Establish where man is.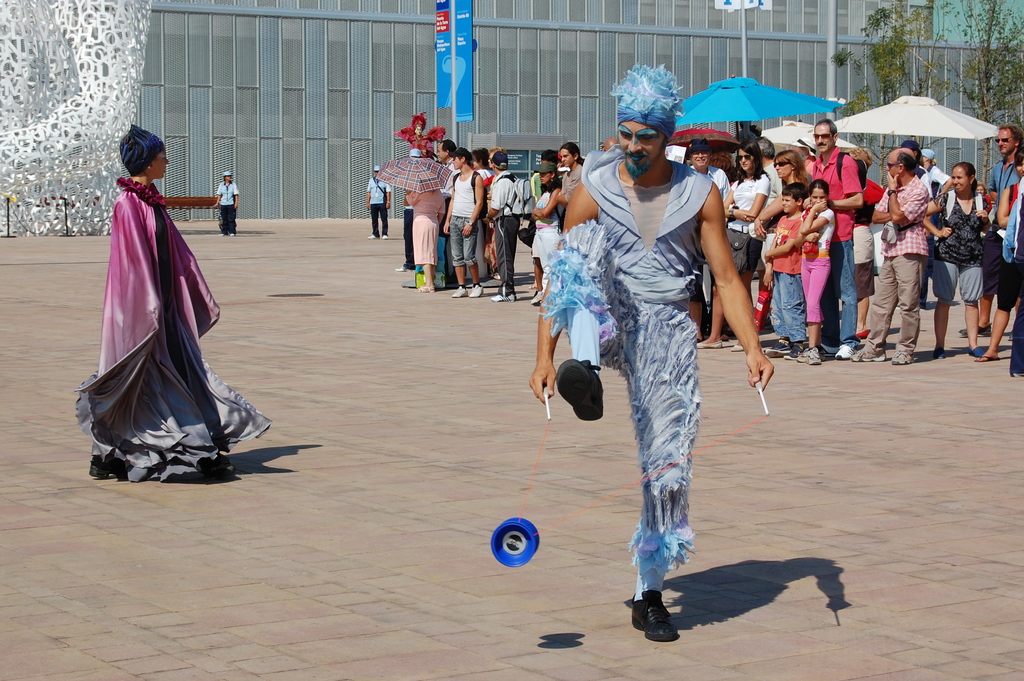
Established at region(554, 86, 749, 636).
